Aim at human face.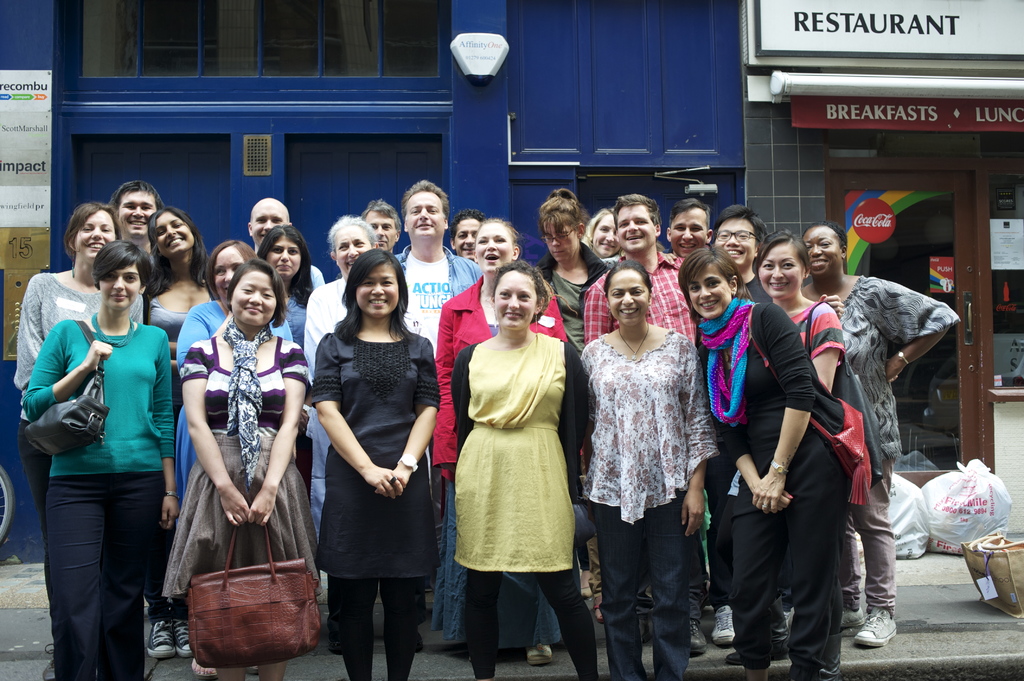
Aimed at detection(616, 203, 658, 254).
